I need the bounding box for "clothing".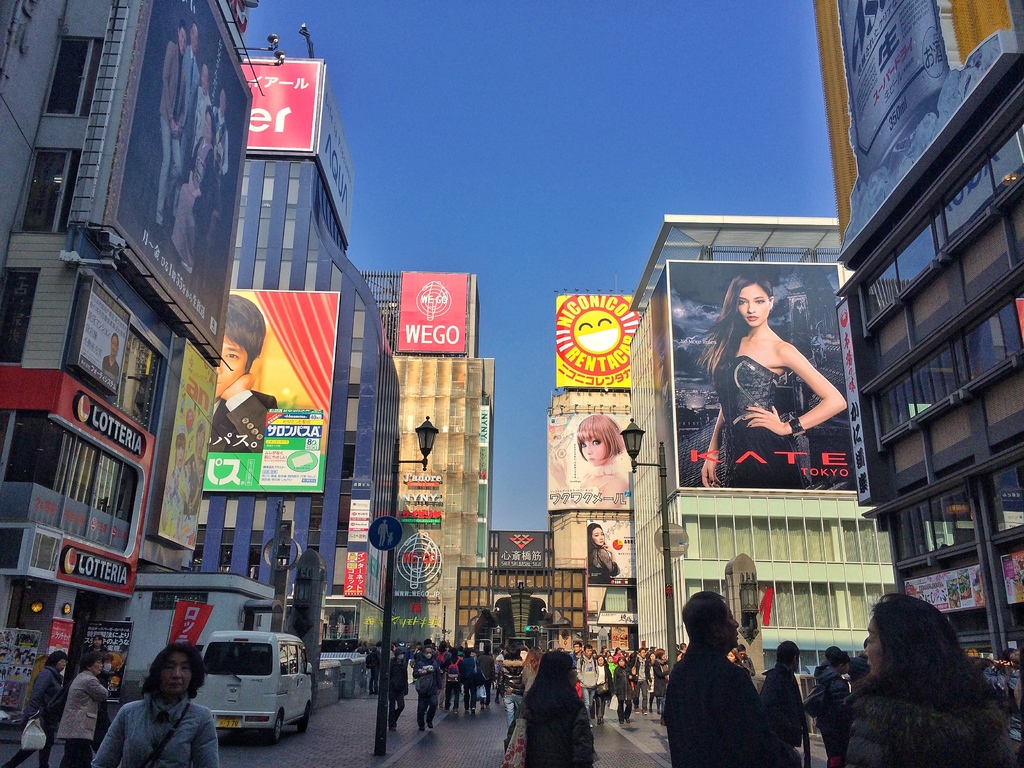
Here it is: BBox(712, 355, 815, 486).
